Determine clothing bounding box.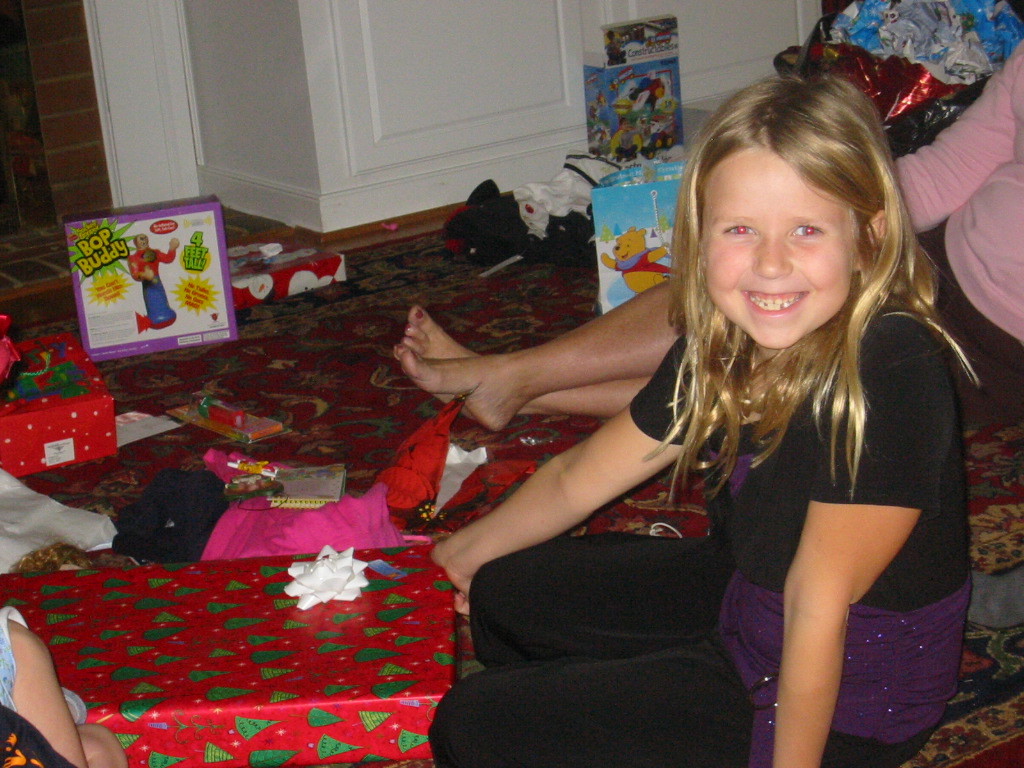
Determined: bbox=[433, 265, 954, 707].
